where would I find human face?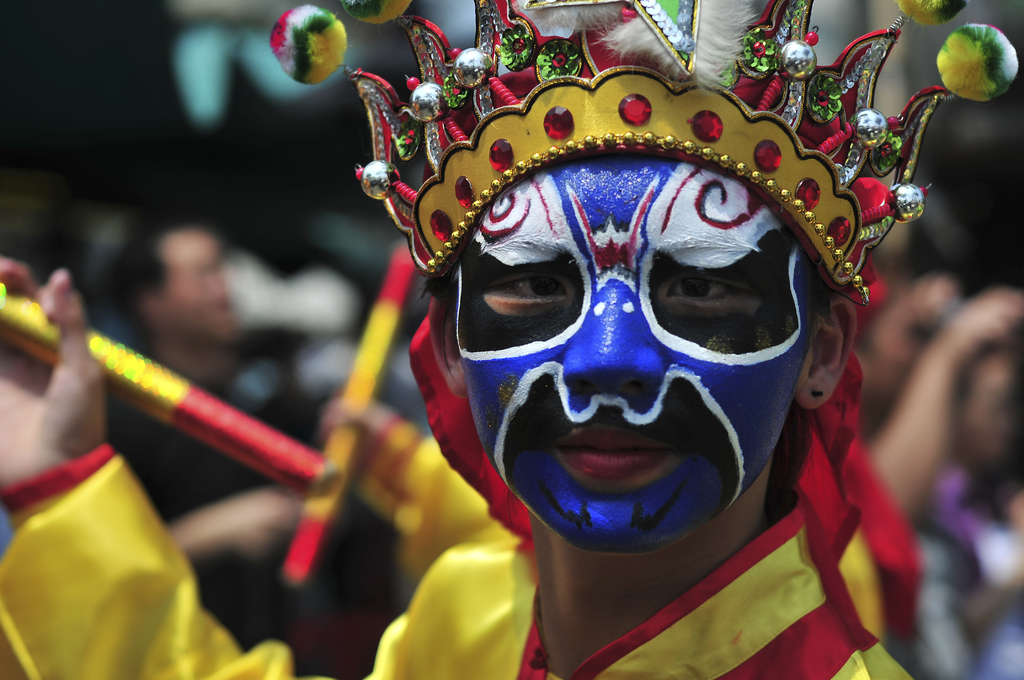
At rect(964, 355, 1020, 470).
